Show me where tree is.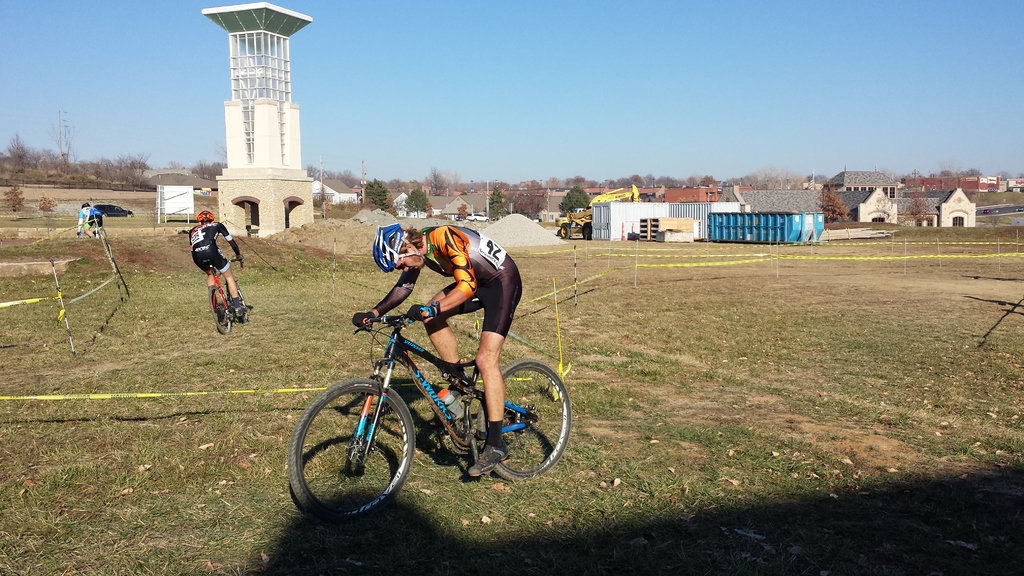
tree is at crop(191, 160, 215, 177).
